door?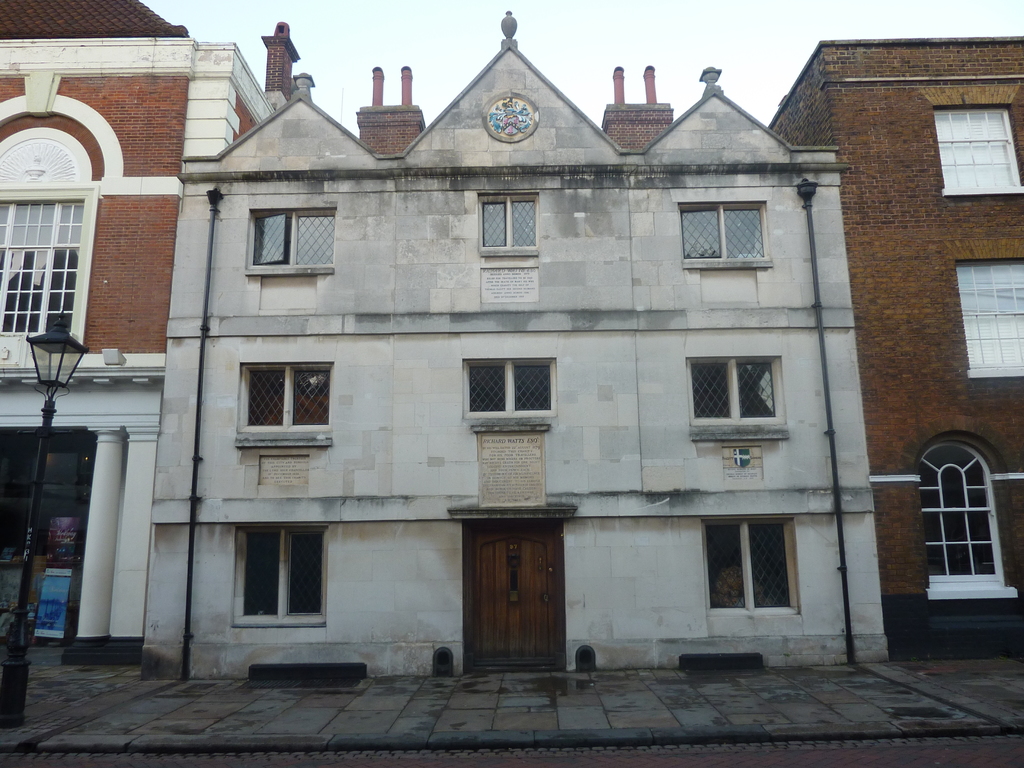
pyautogui.locateOnScreen(917, 445, 1005, 588)
